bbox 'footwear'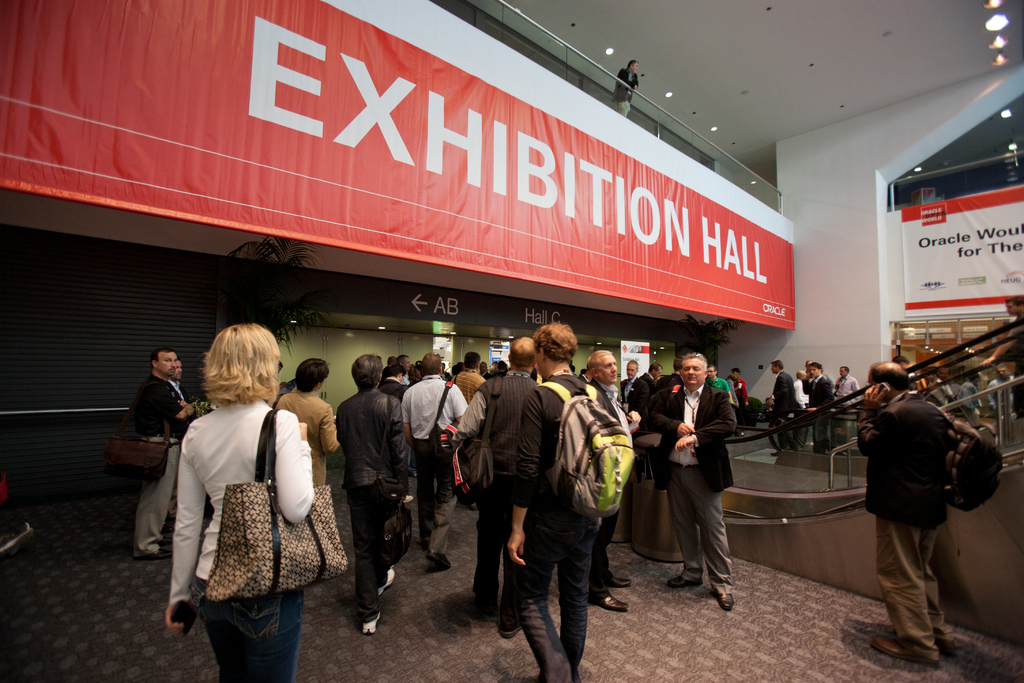
x1=871, y1=638, x2=938, y2=663
